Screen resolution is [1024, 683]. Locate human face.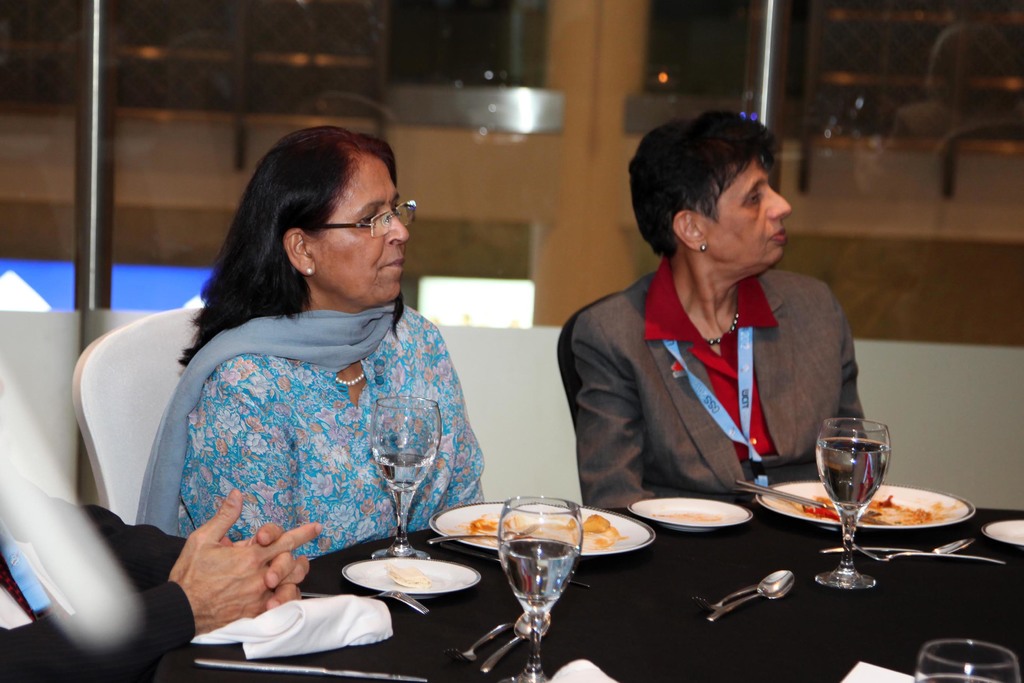
l=706, t=157, r=792, b=261.
